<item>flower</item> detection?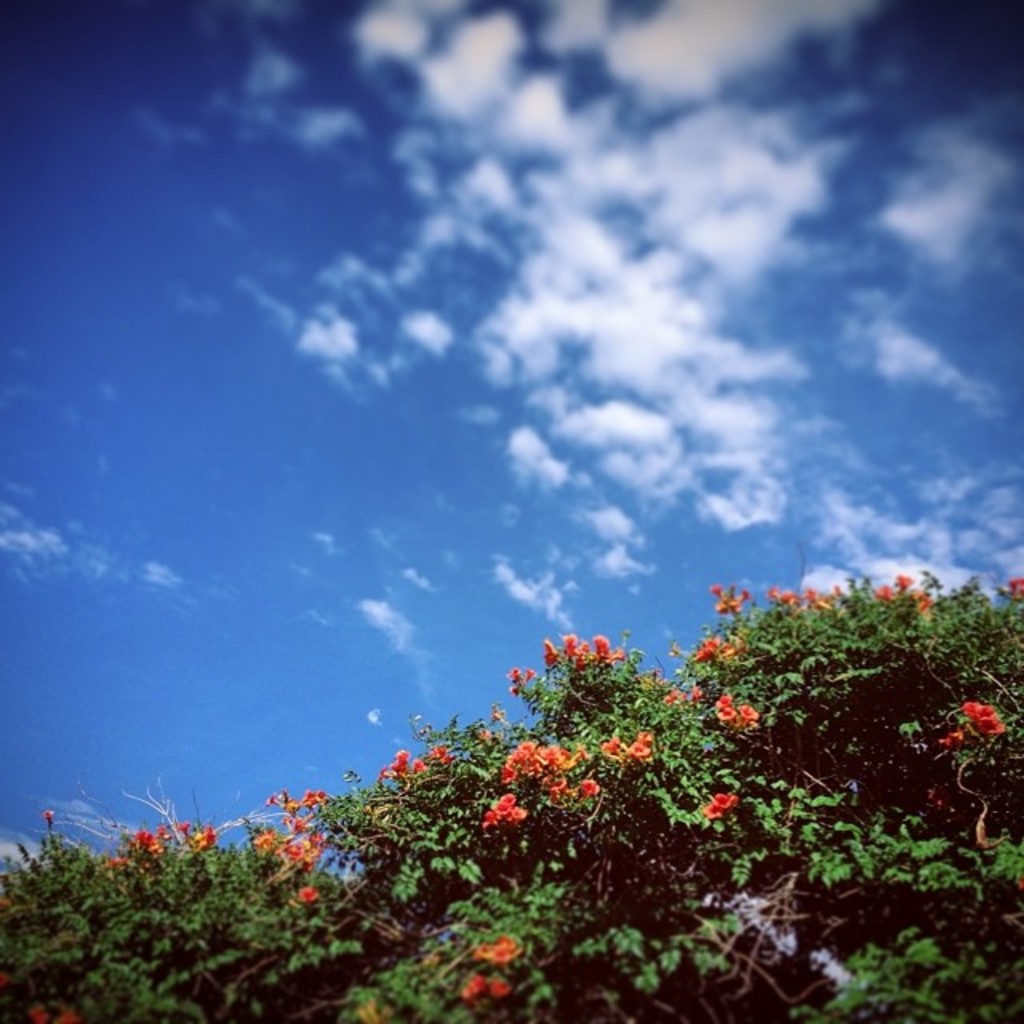
left=429, top=742, right=459, bottom=768
